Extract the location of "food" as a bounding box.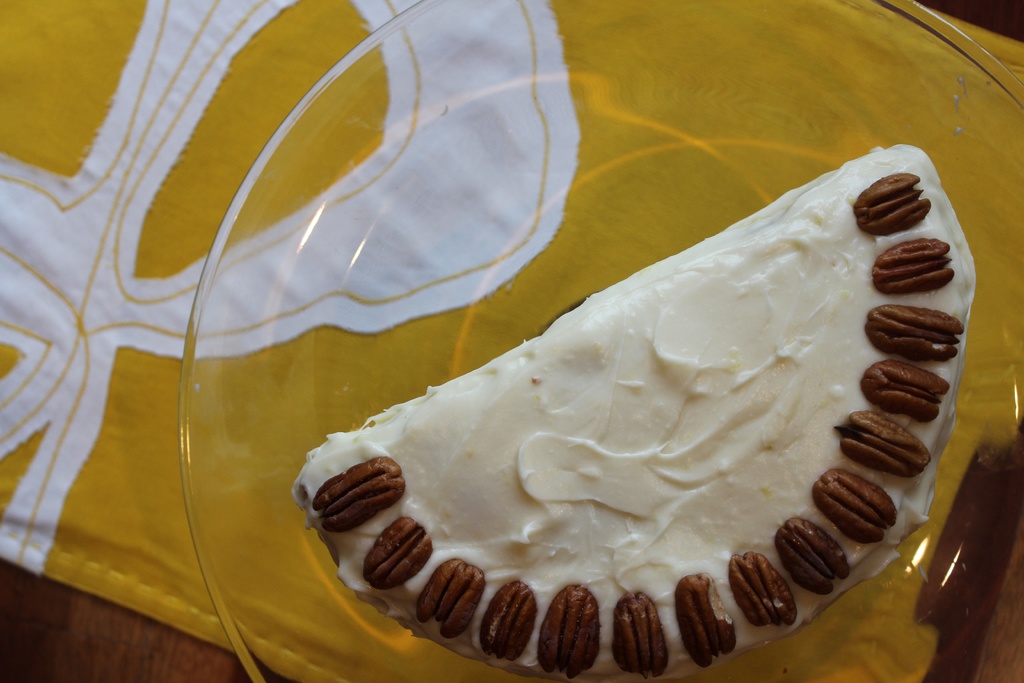
region(538, 584, 602, 682).
